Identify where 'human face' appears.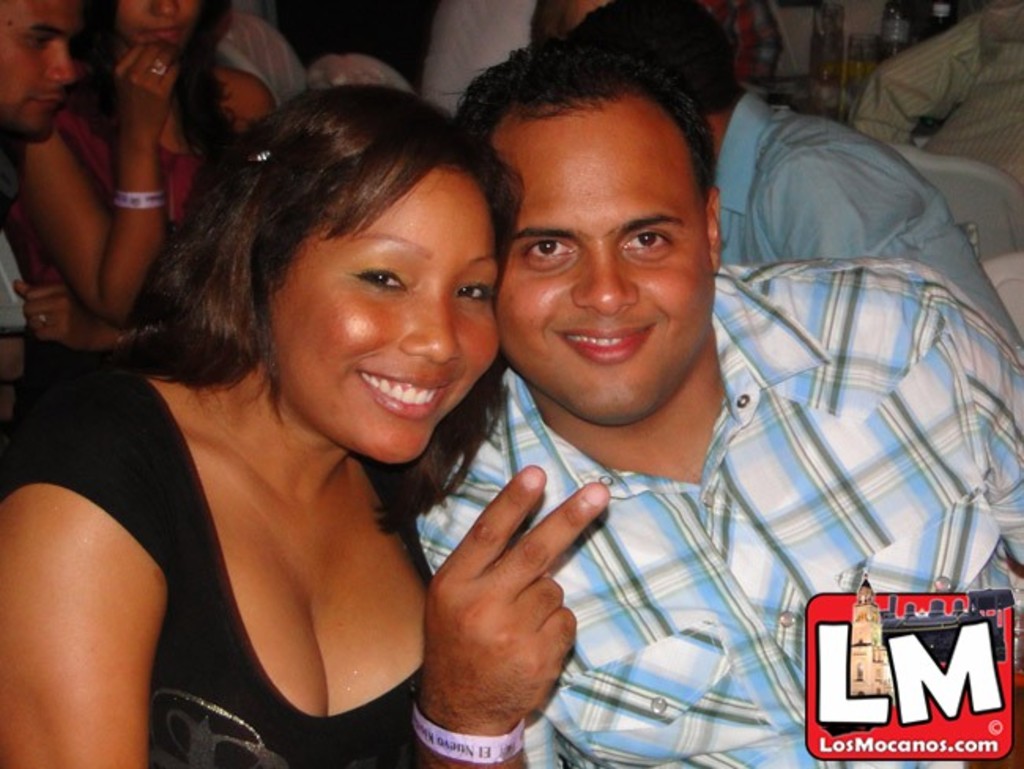
Appears at 0:0:79:140.
